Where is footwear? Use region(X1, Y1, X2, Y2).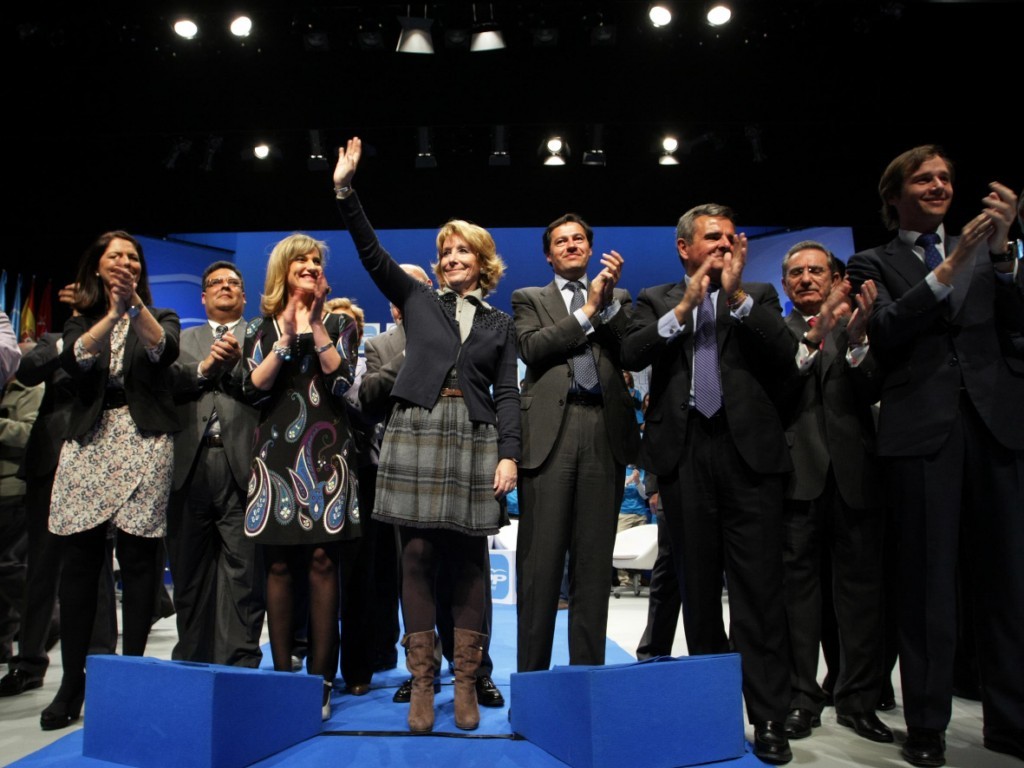
region(39, 683, 90, 726).
